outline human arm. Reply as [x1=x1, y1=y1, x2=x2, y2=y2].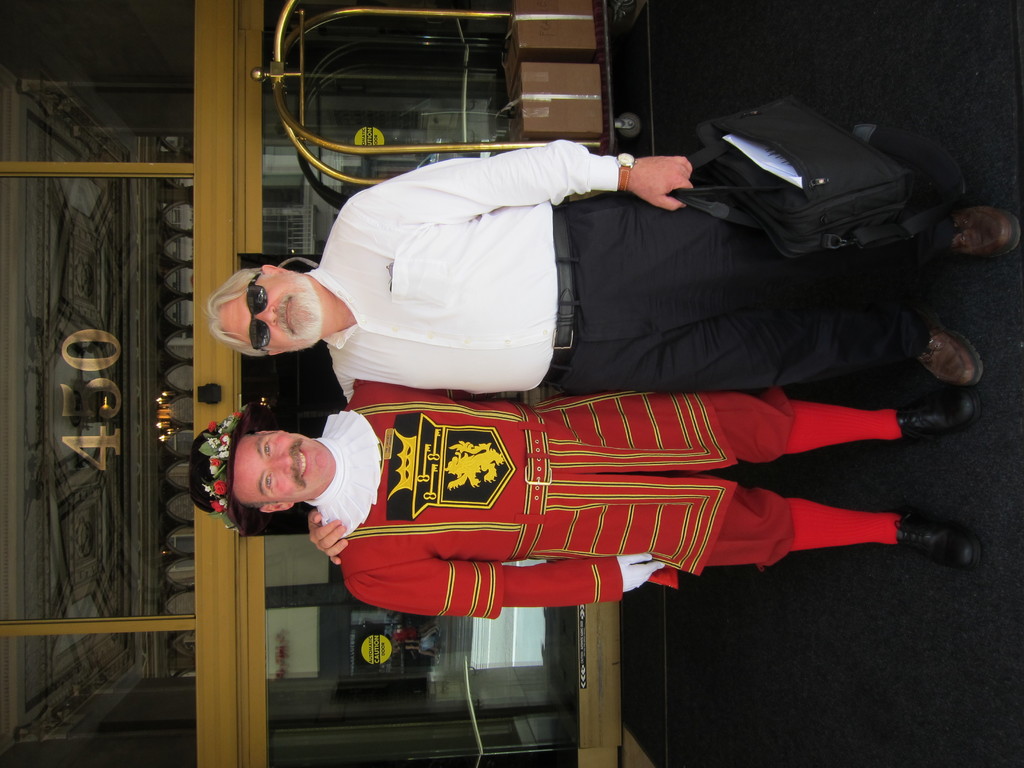
[x1=341, y1=545, x2=673, y2=622].
